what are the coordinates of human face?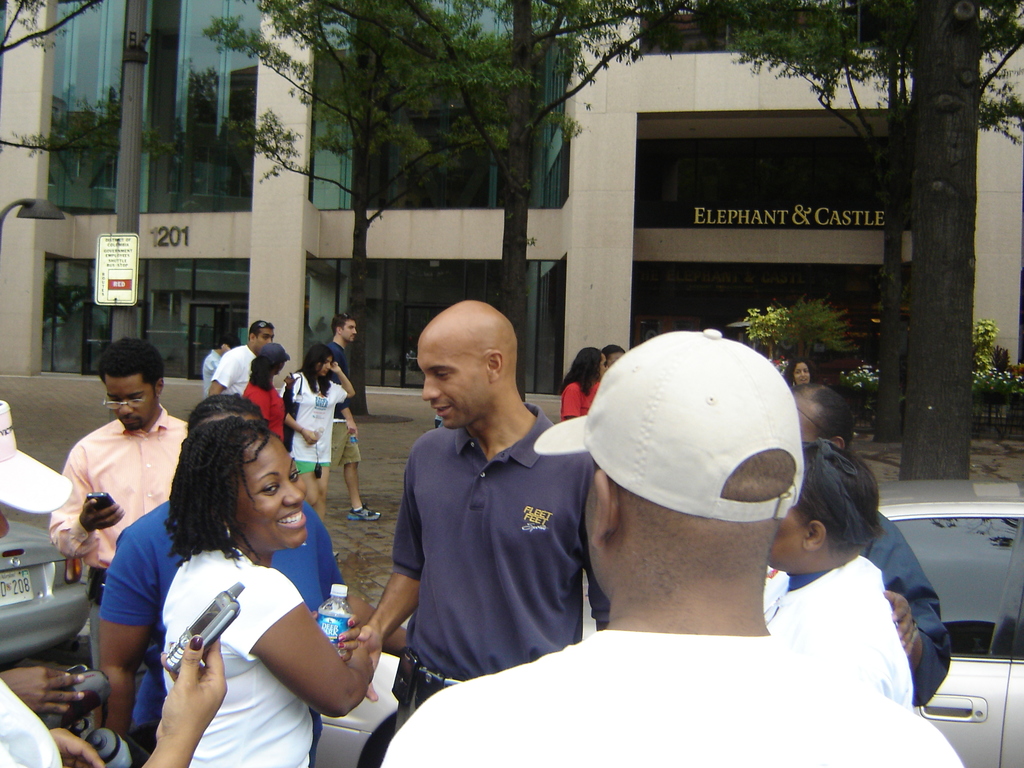
left=416, top=337, right=491, bottom=428.
